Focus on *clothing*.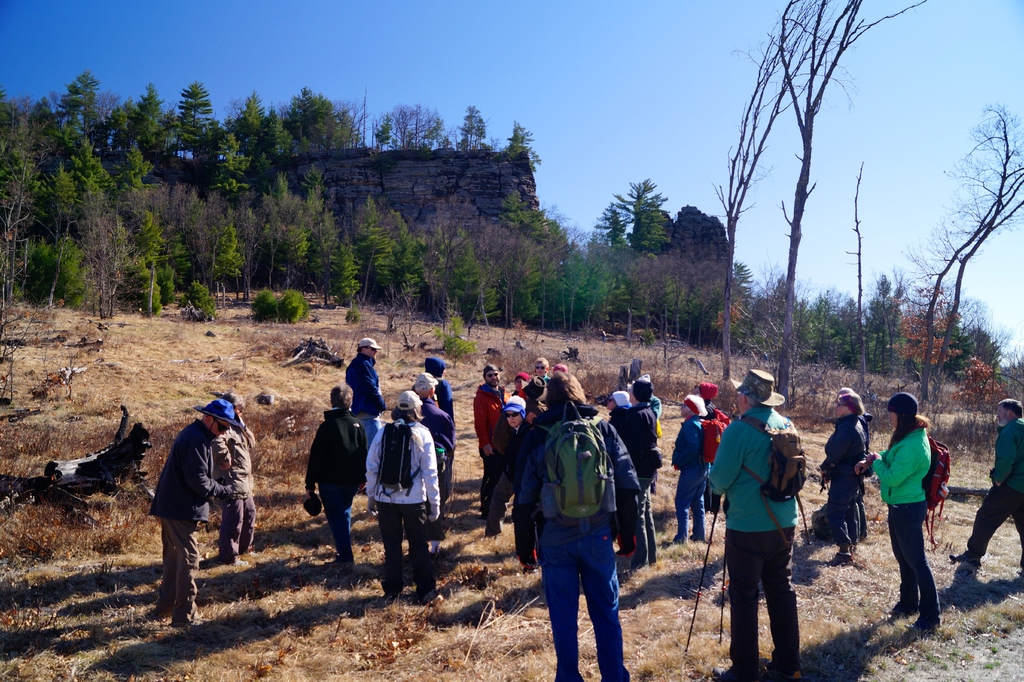
Focused at x1=721, y1=386, x2=817, y2=651.
